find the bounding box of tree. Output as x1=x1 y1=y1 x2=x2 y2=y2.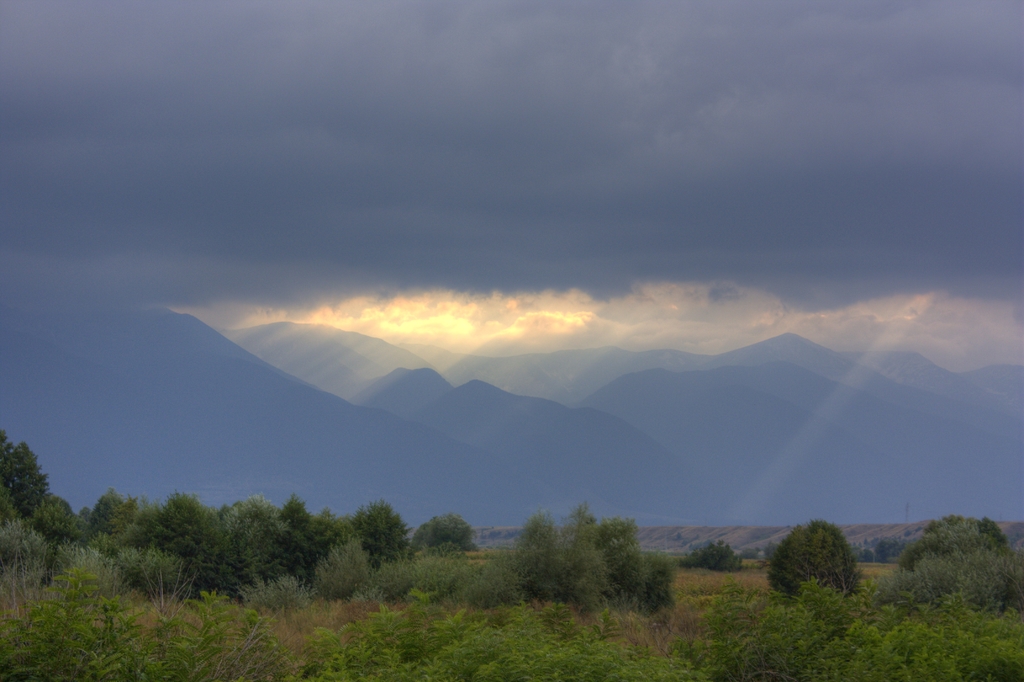
x1=86 y1=480 x2=135 y2=535.
